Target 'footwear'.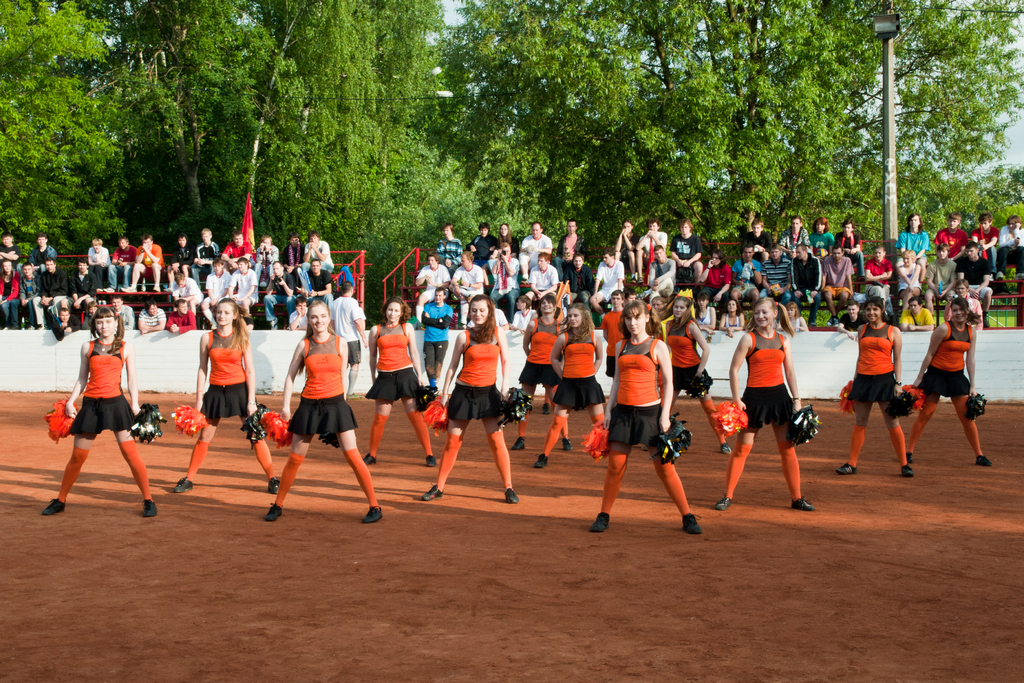
Target region: 540/401/548/413.
